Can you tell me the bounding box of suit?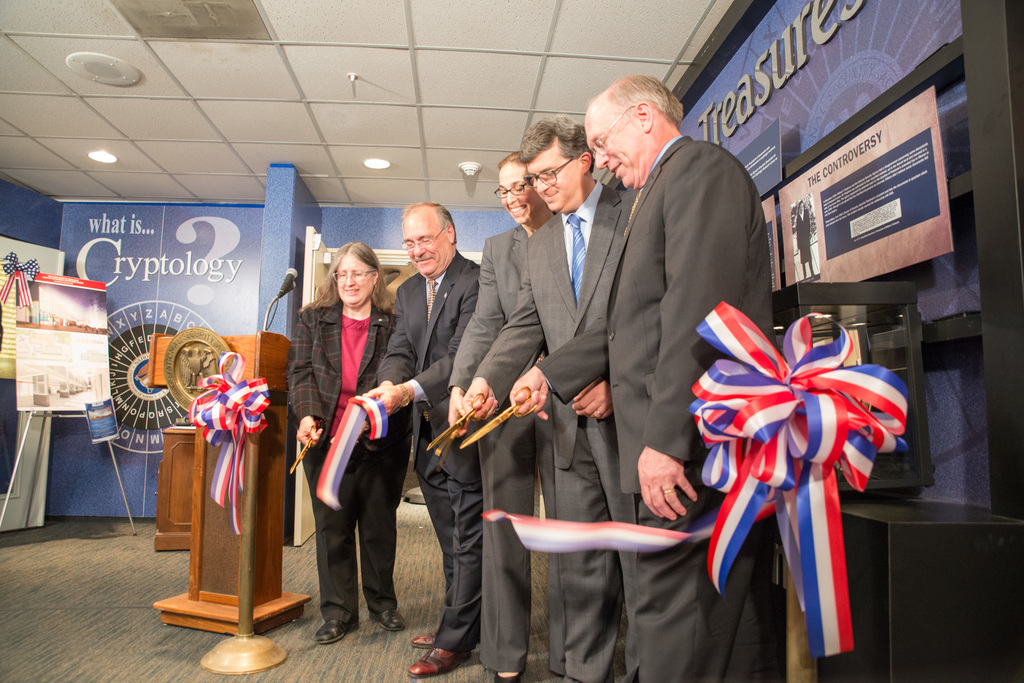
pyautogui.locateOnScreen(533, 134, 776, 682).
